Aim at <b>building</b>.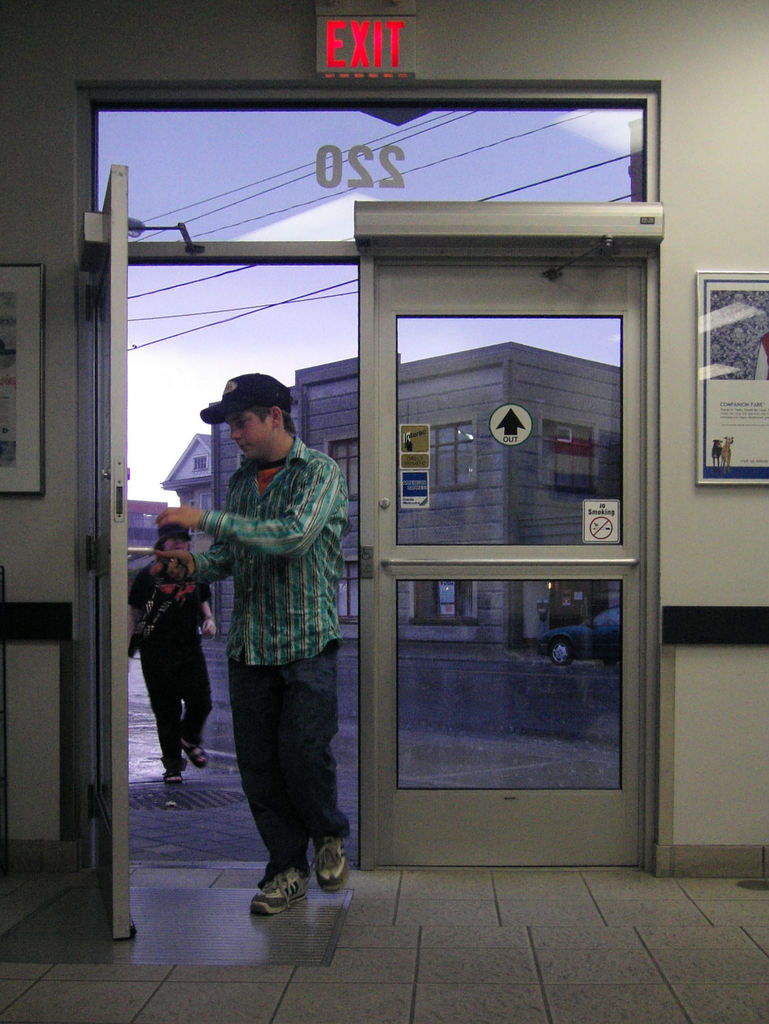
Aimed at l=0, t=0, r=768, b=1023.
